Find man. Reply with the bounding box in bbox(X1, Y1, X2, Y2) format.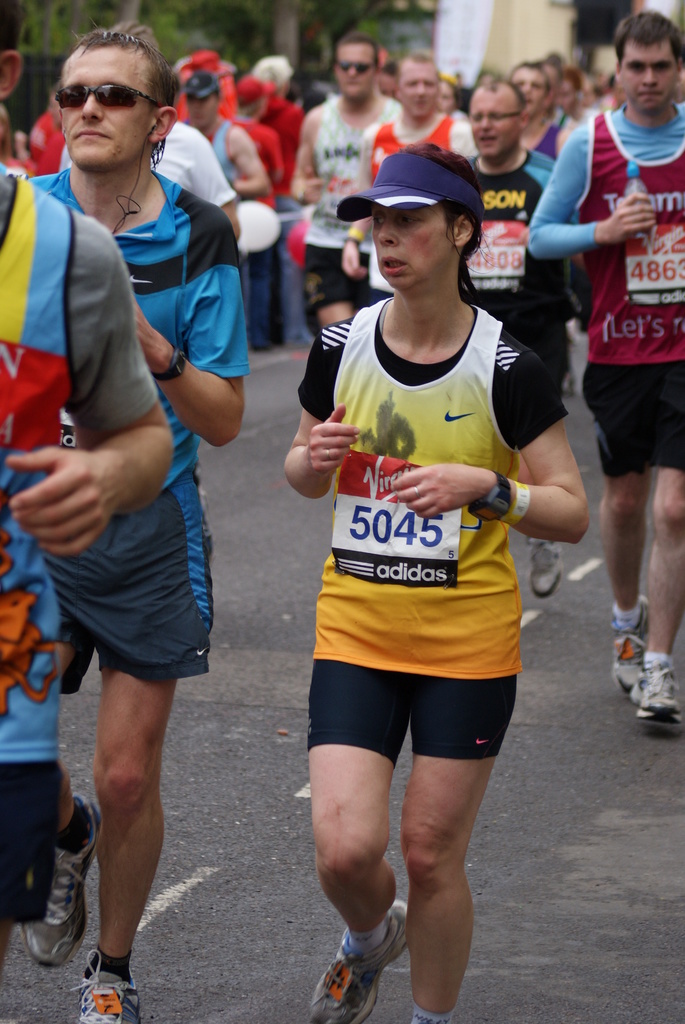
bbox(296, 31, 397, 339).
